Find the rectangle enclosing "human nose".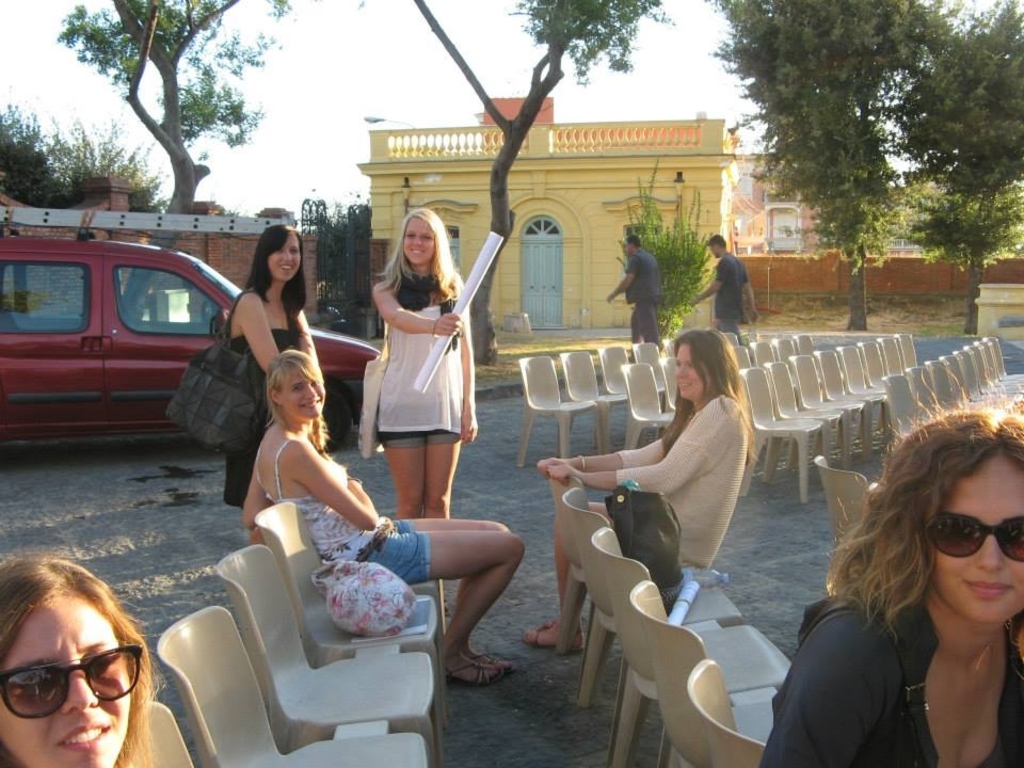
{"left": 63, "top": 654, "right": 96, "bottom": 714}.
